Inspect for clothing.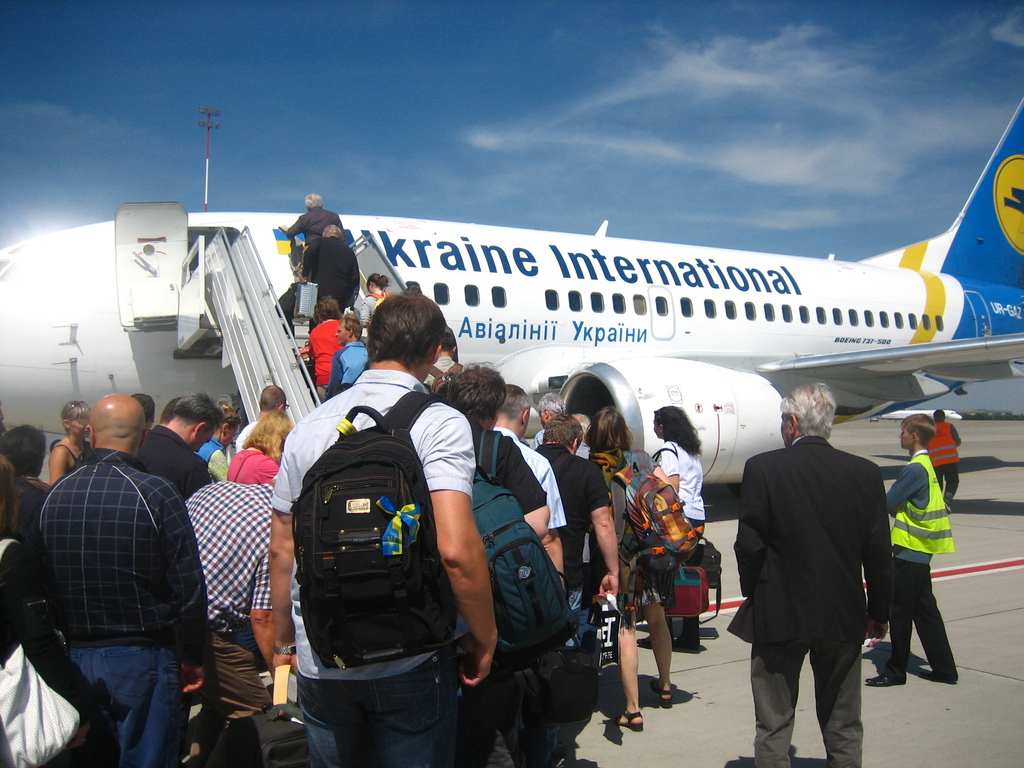
Inspection: (x1=326, y1=339, x2=369, y2=398).
